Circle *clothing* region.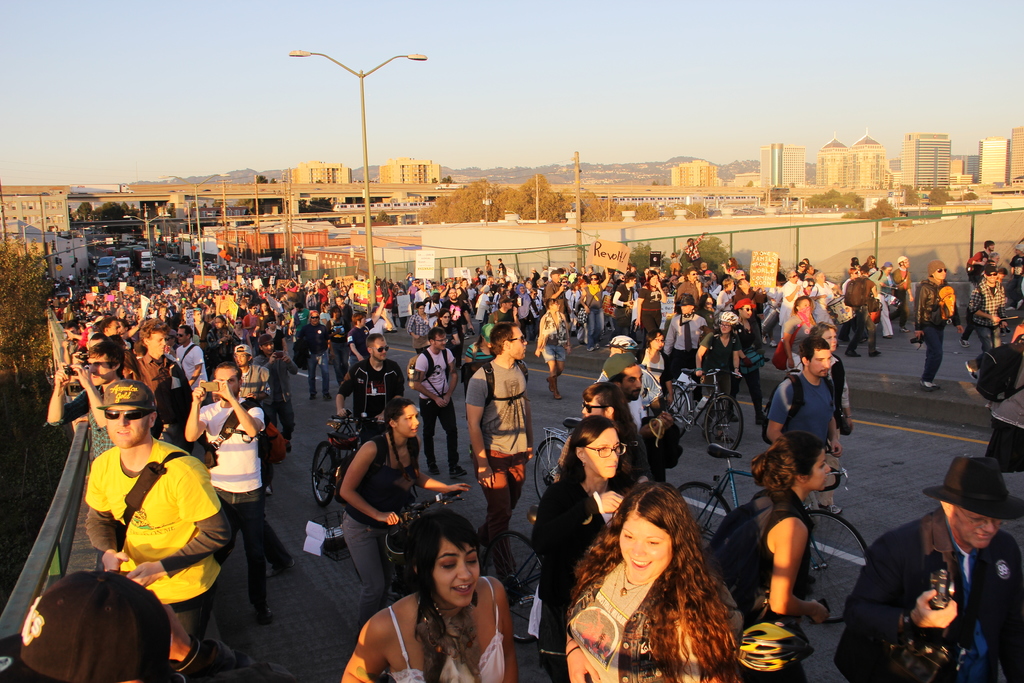
Region: [638,280,660,330].
